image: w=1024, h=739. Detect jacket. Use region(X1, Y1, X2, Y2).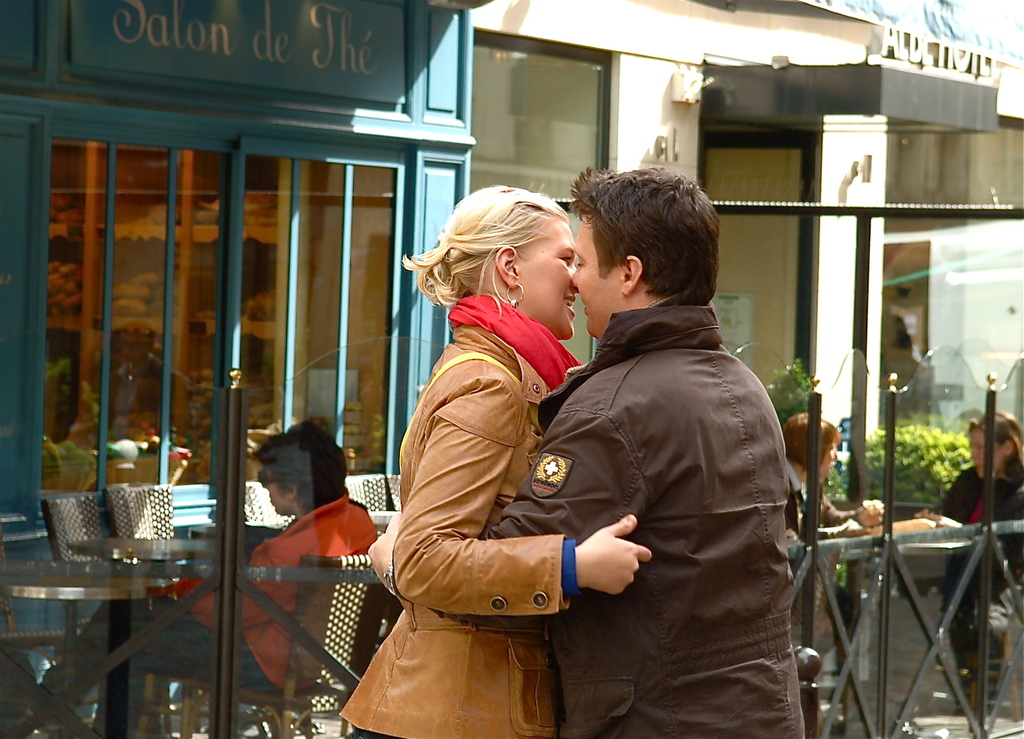
region(336, 321, 566, 738).
